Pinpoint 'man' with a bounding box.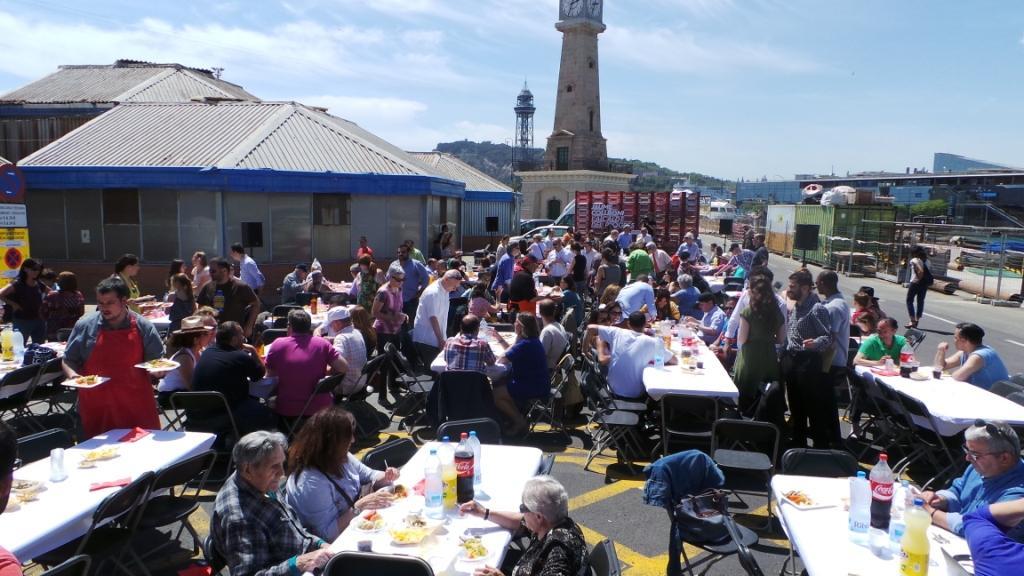
select_region(317, 298, 365, 399).
